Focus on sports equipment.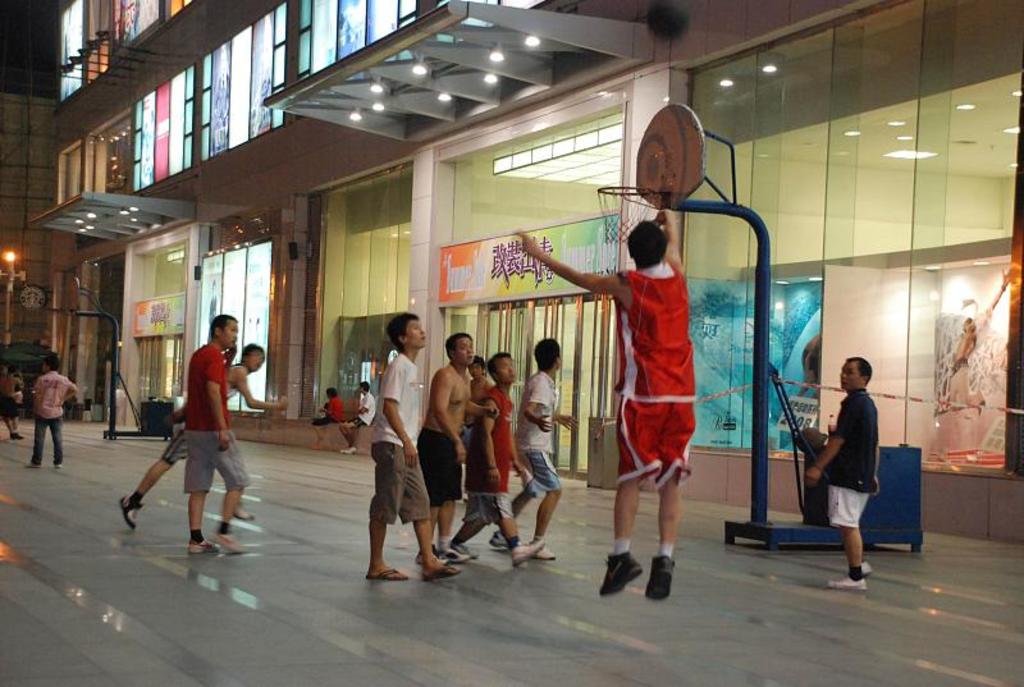
Focused at detection(844, 562, 876, 576).
